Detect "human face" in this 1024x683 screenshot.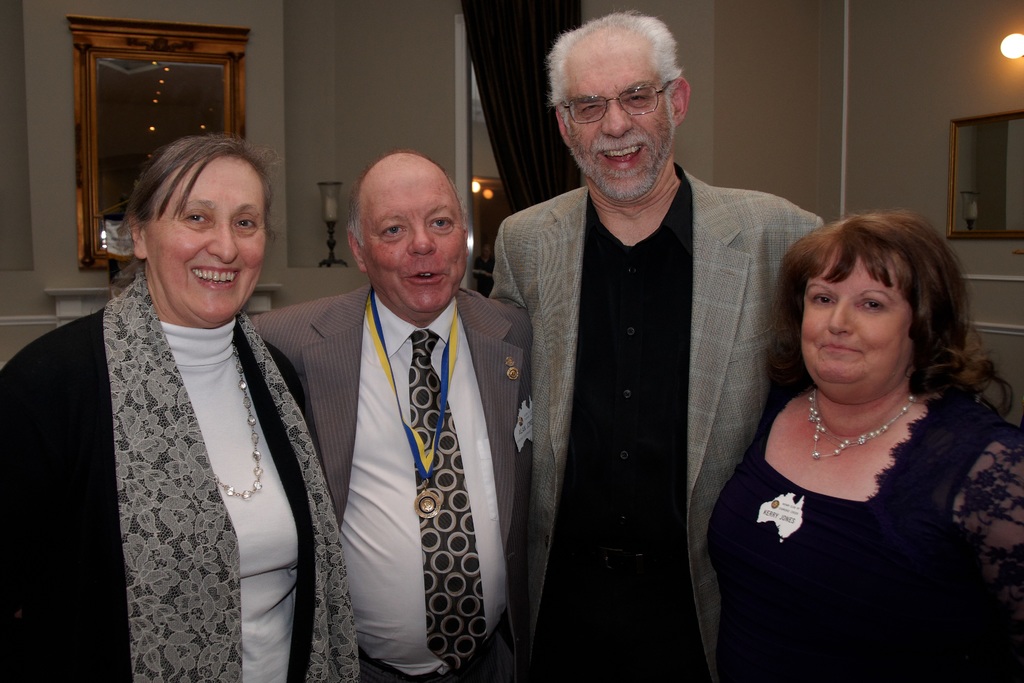
Detection: left=803, top=254, right=913, bottom=381.
